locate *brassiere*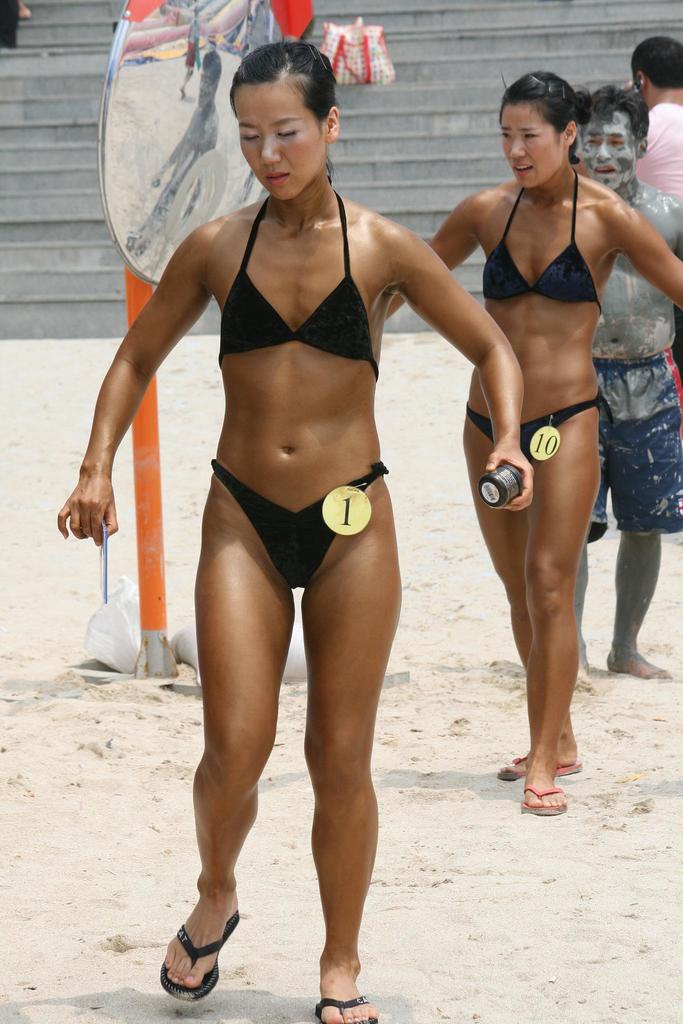
{"left": 194, "top": 182, "right": 394, "bottom": 385}
